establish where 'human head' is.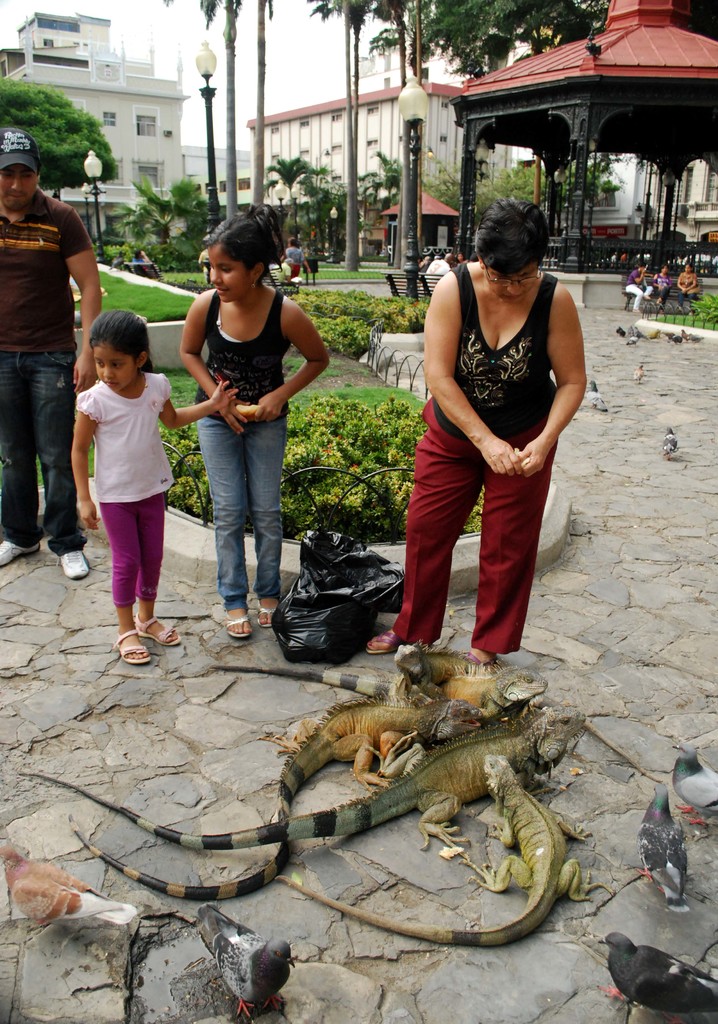
Established at <region>0, 120, 42, 205</region>.
